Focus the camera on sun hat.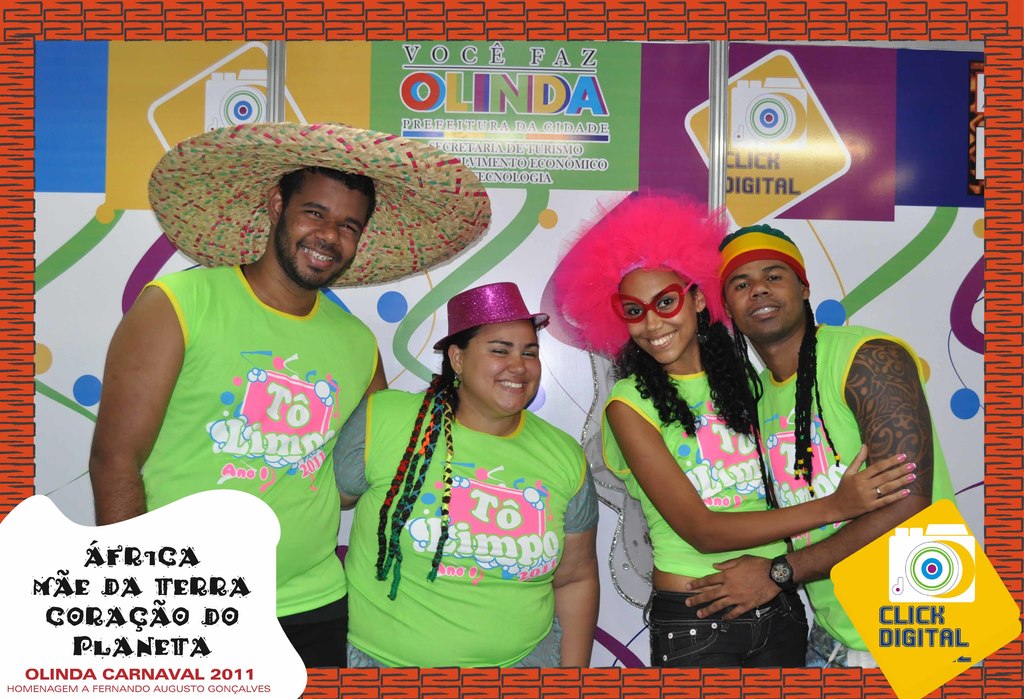
Focus region: [left=432, top=279, right=547, bottom=355].
